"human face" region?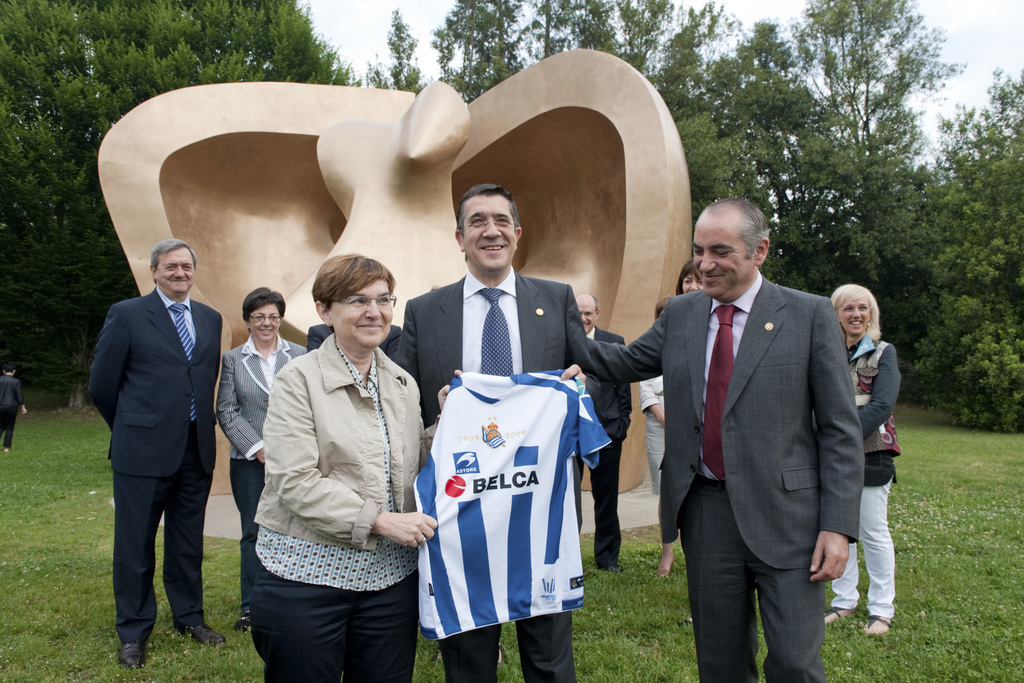
<region>580, 301, 591, 333</region>
